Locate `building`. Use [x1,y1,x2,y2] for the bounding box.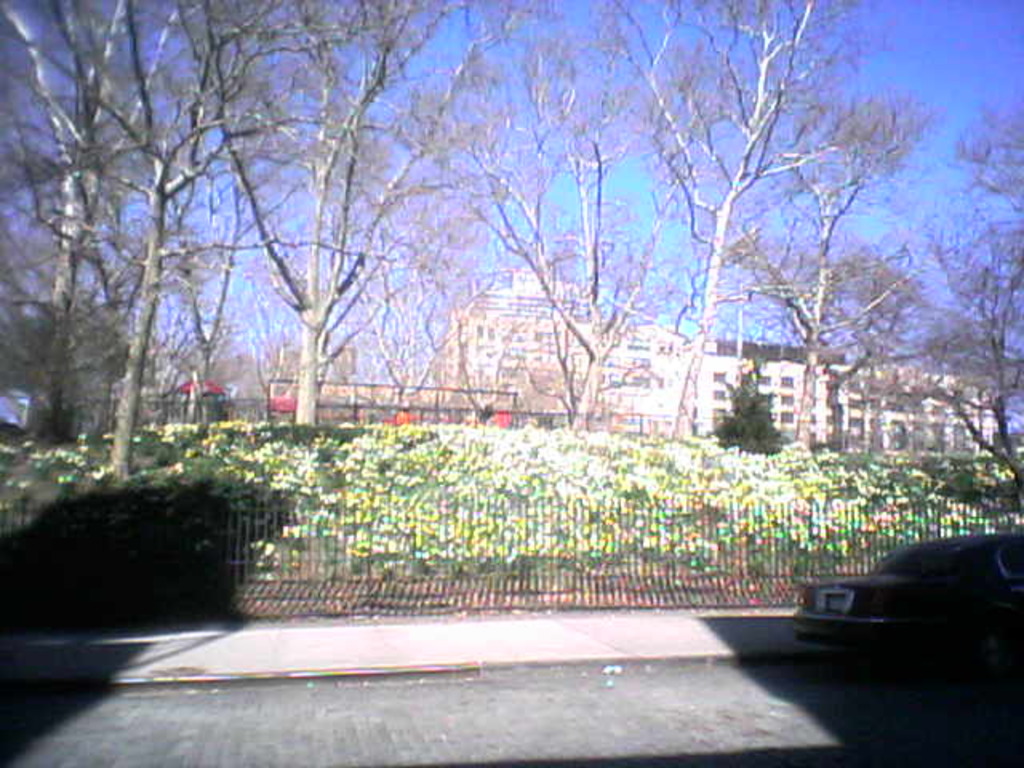
[443,254,688,429].
